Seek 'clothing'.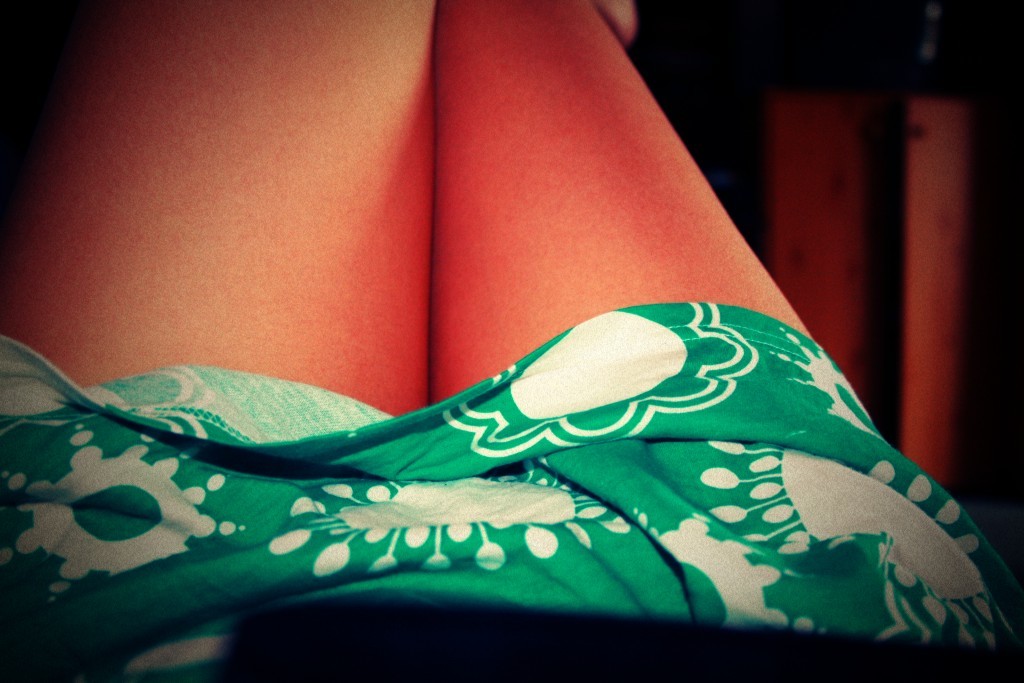
BBox(151, 274, 962, 607).
